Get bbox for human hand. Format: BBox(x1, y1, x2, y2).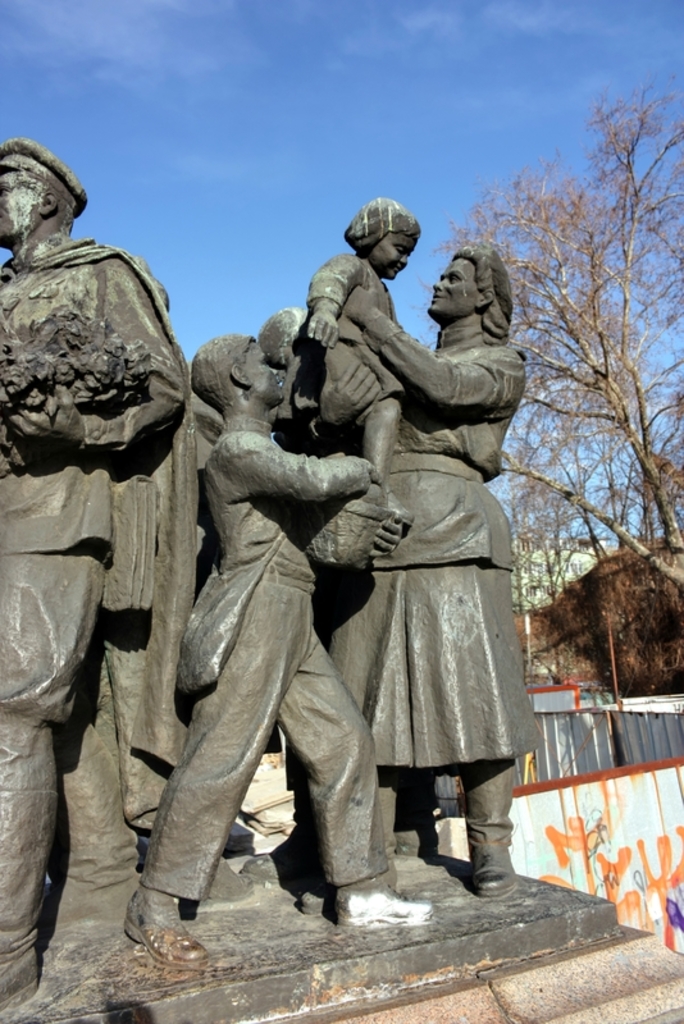
BBox(364, 512, 409, 561).
